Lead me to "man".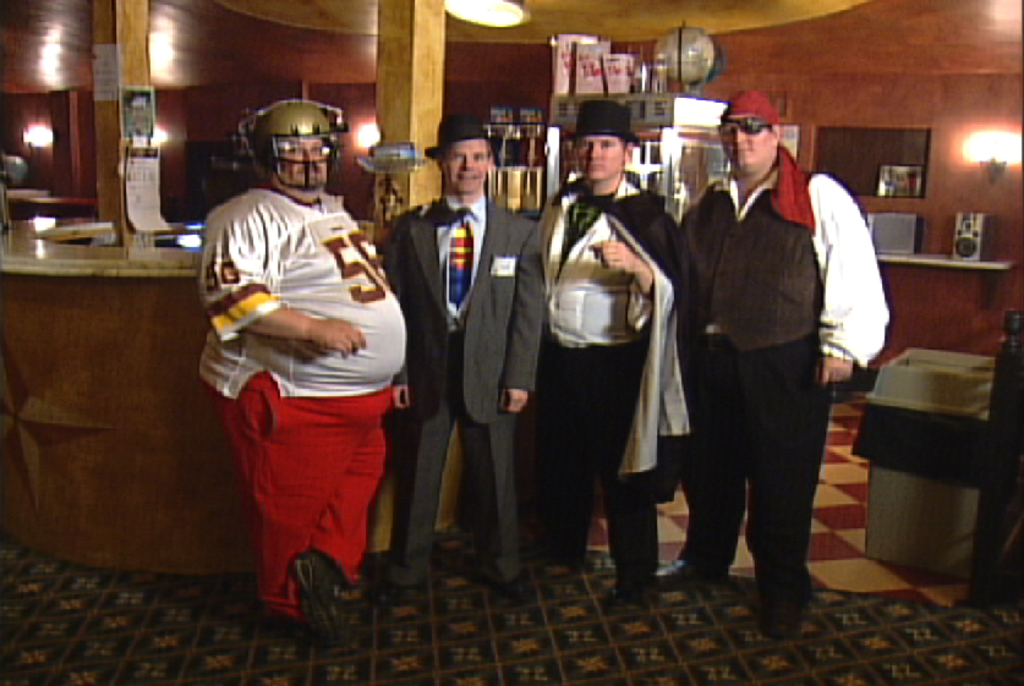
Lead to [195,100,422,630].
